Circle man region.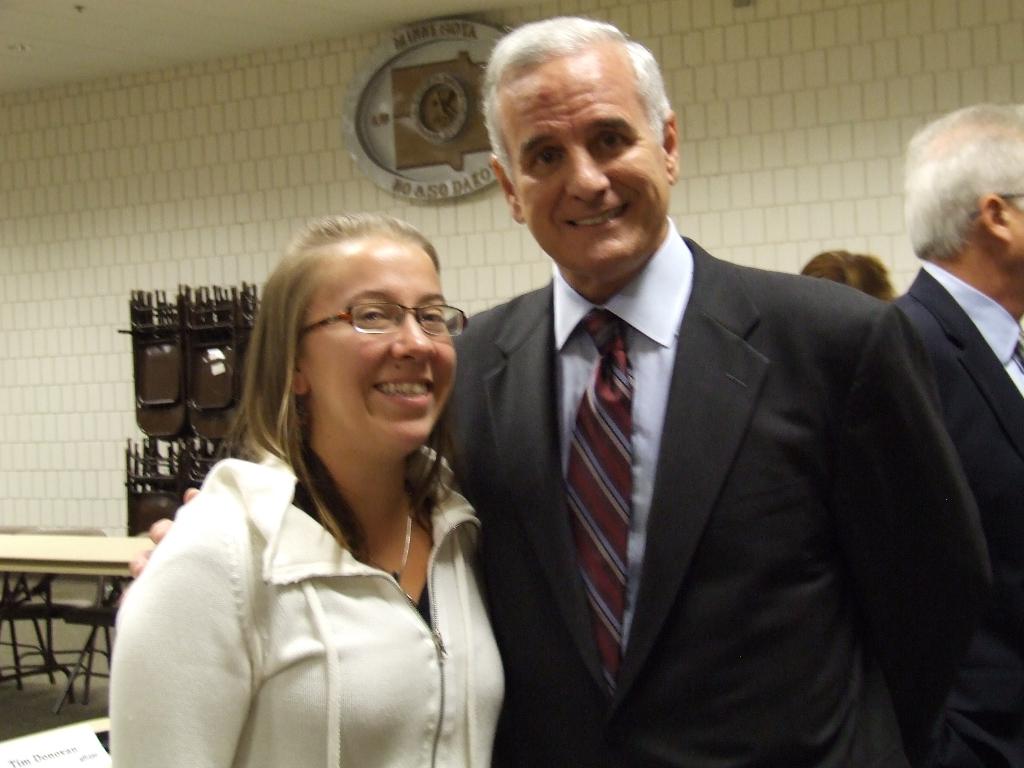
Region: box(881, 94, 1023, 572).
